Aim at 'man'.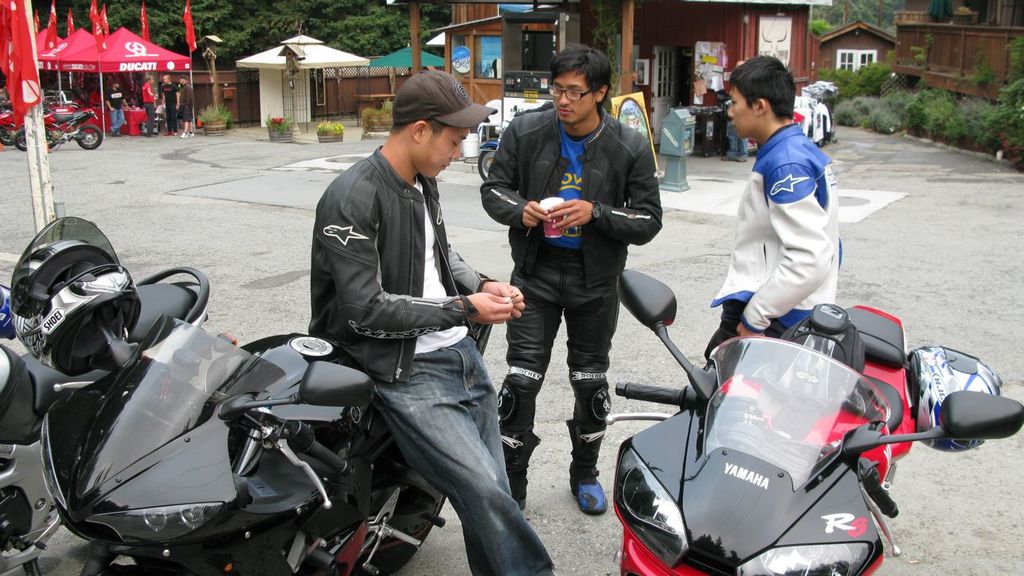
Aimed at BBox(478, 39, 662, 515).
